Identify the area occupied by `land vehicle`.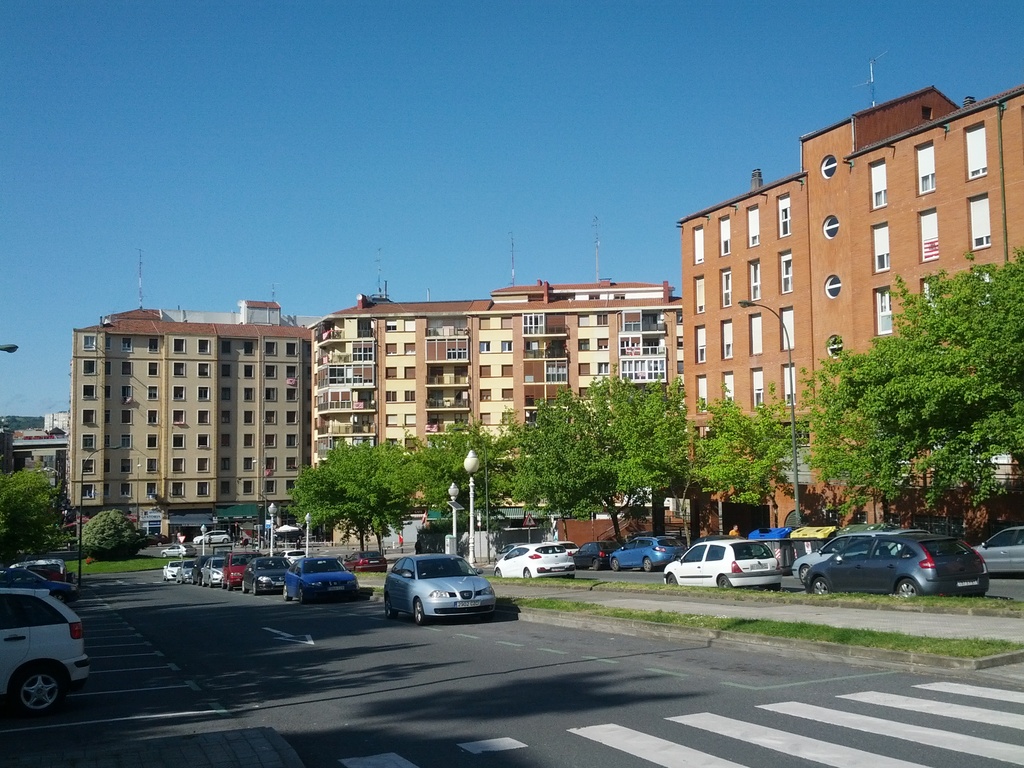
Area: {"left": 240, "top": 554, "right": 292, "bottom": 595}.
